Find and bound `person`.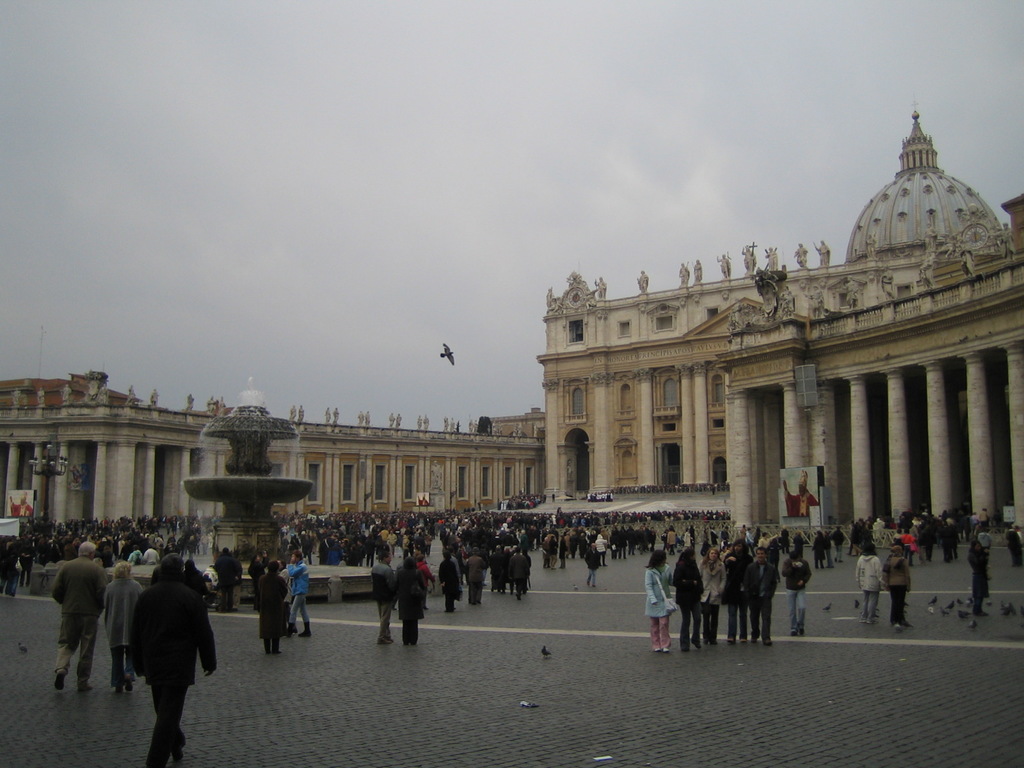
Bound: (799, 285, 826, 322).
